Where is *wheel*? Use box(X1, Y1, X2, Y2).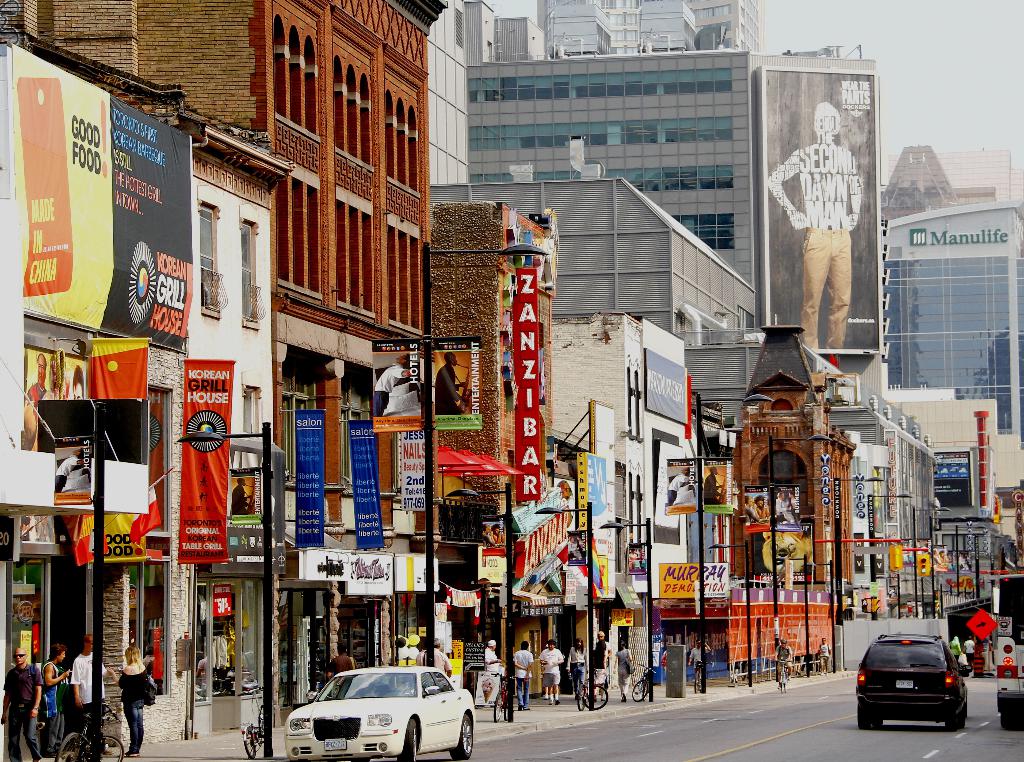
box(58, 734, 83, 761).
